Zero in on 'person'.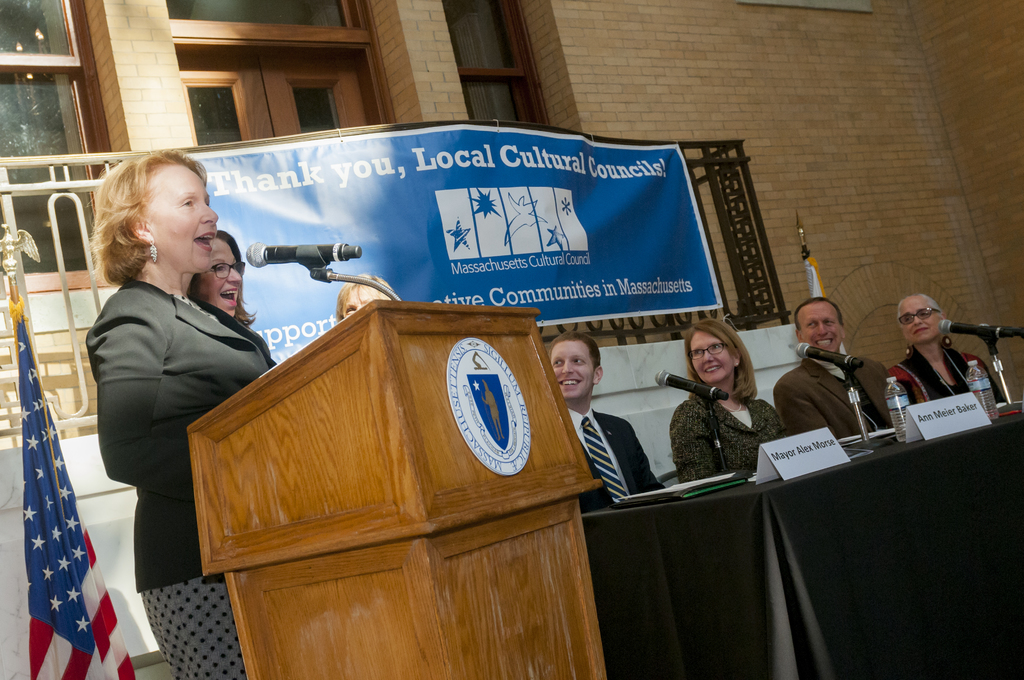
Zeroed in: locate(334, 269, 396, 323).
